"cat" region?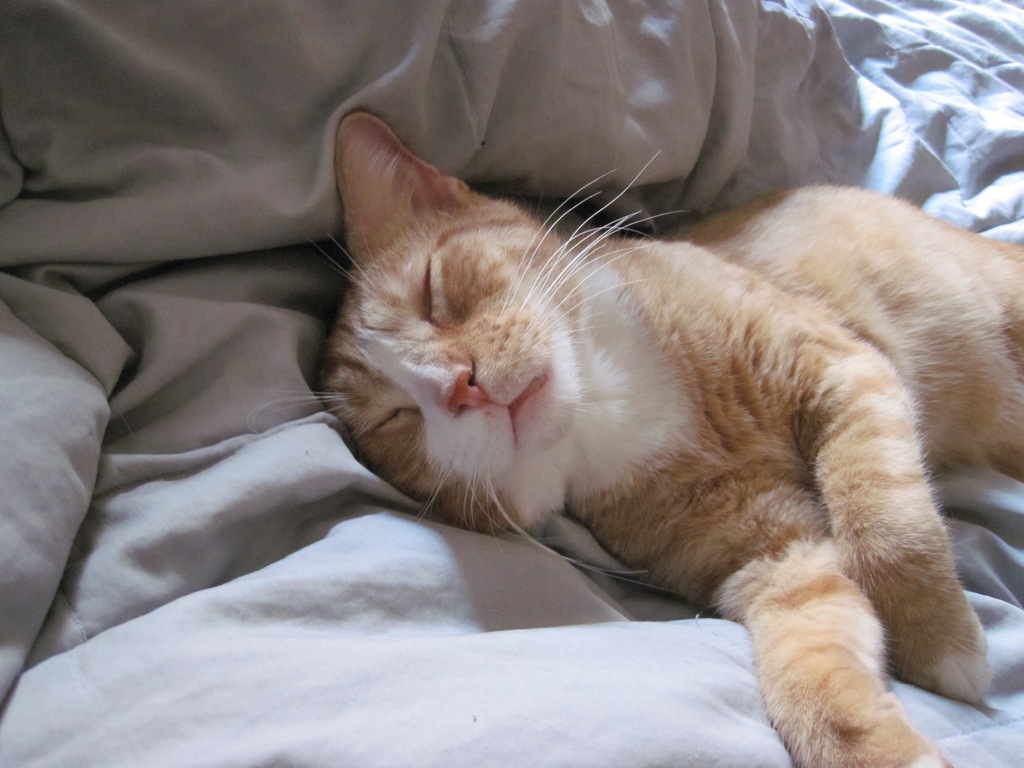
rect(230, 111, 1023, 767)
